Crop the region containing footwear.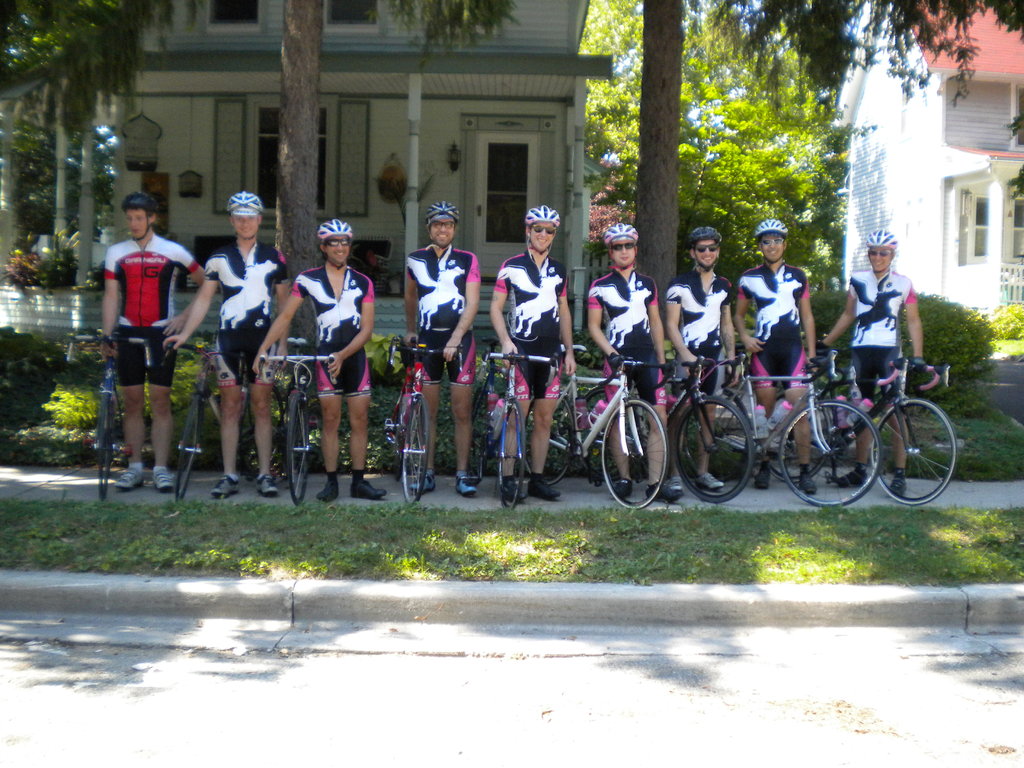
Crop region: Rect(211, 475, 241, 499).
